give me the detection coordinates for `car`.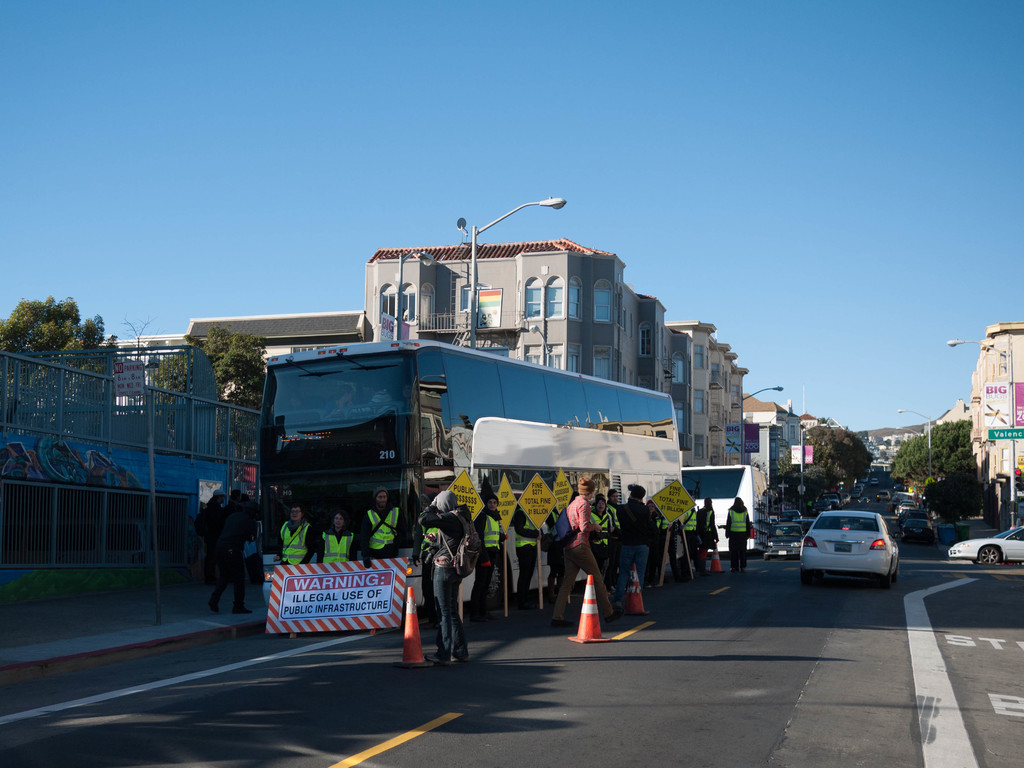
rect(890, 499, 921, 518).
